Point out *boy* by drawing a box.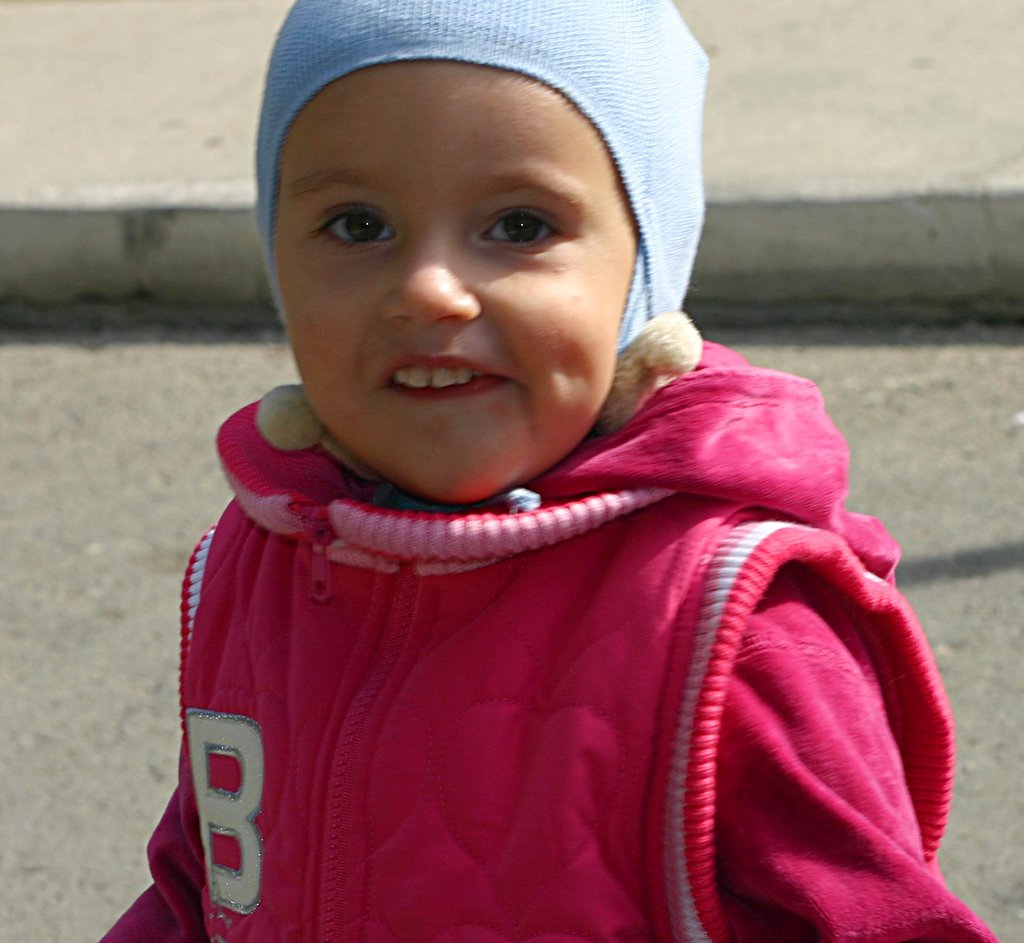
locate(143, 20, 958, 918).
